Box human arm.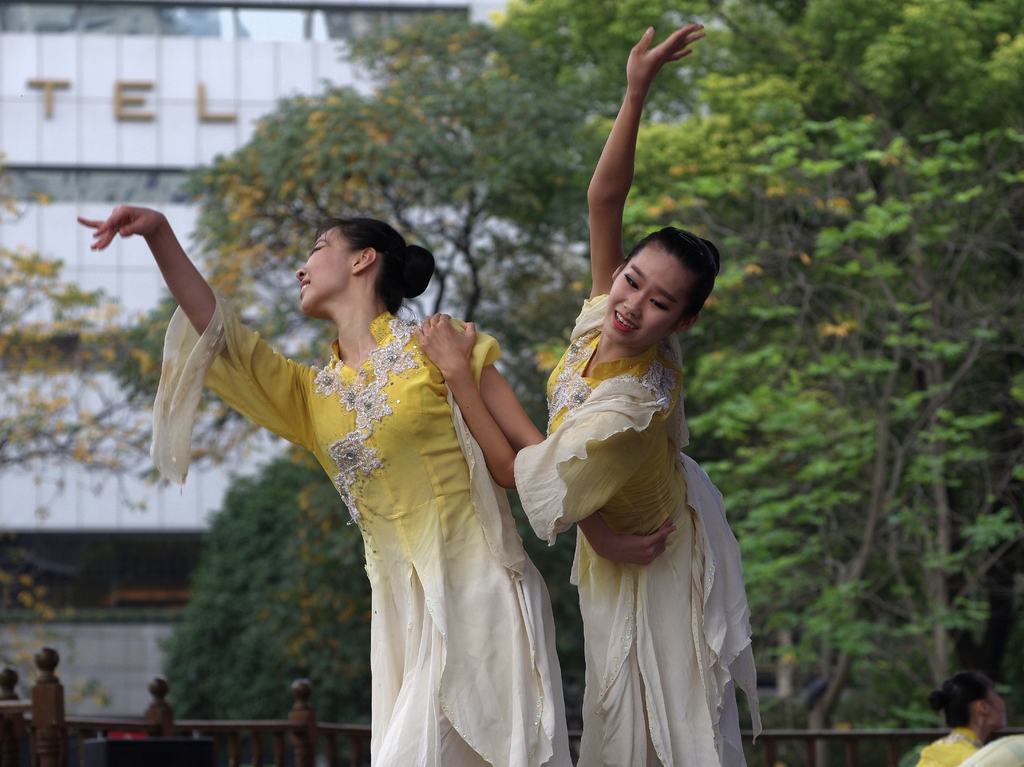
(left=429, top=311, right=678, bottom=571).
